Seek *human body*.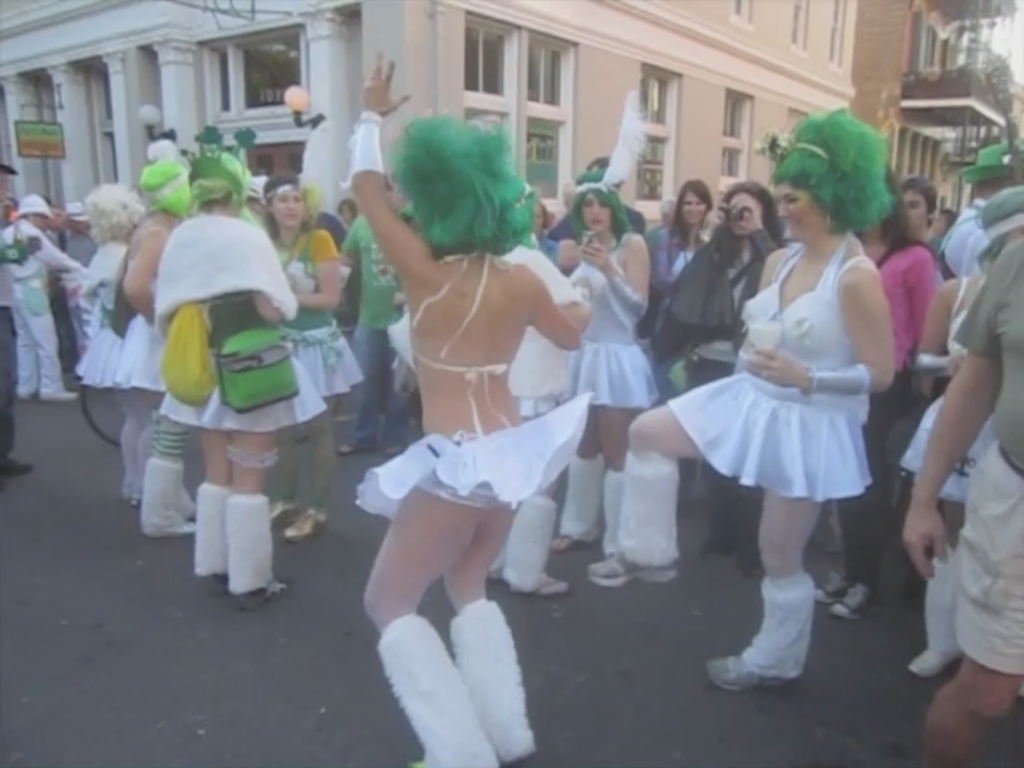
box(125, 161, 198, 513).
